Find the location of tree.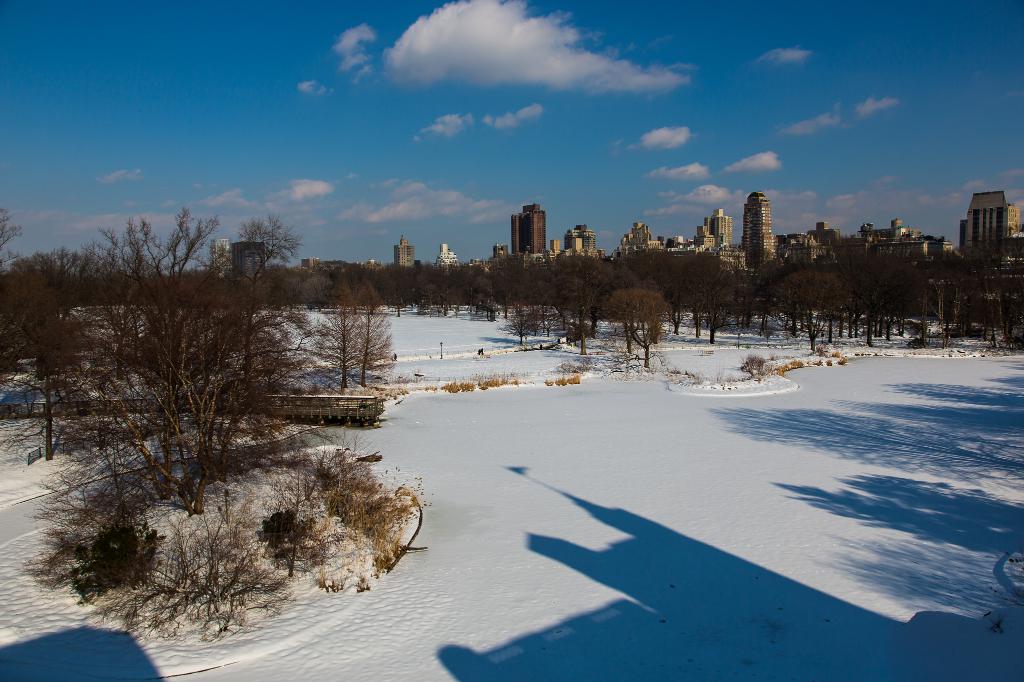
Location: bbox=(1, 210, 396, 508).
